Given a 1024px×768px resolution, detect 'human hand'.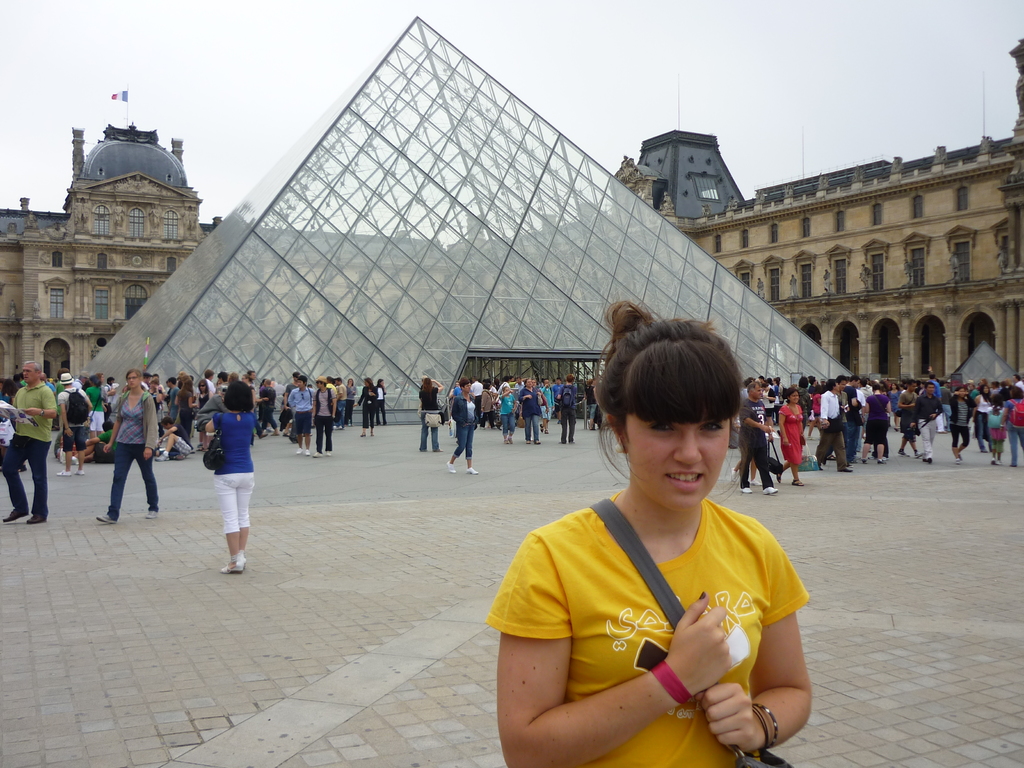
bbox(283, 404, 289, 410).
